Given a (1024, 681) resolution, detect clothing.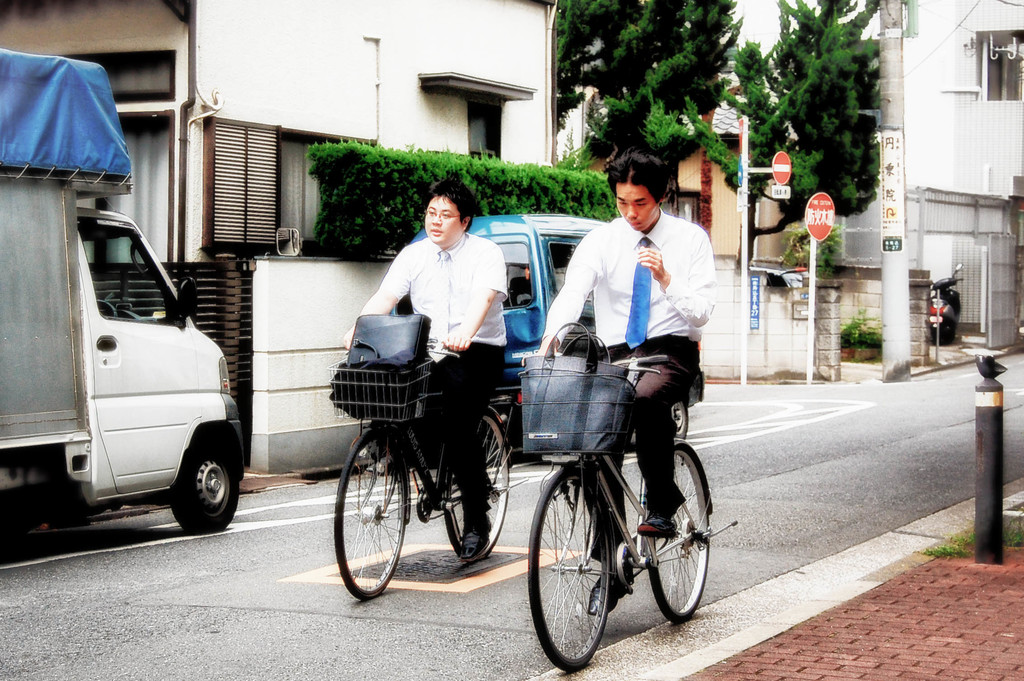
locate(376, 225, 508, 518).
